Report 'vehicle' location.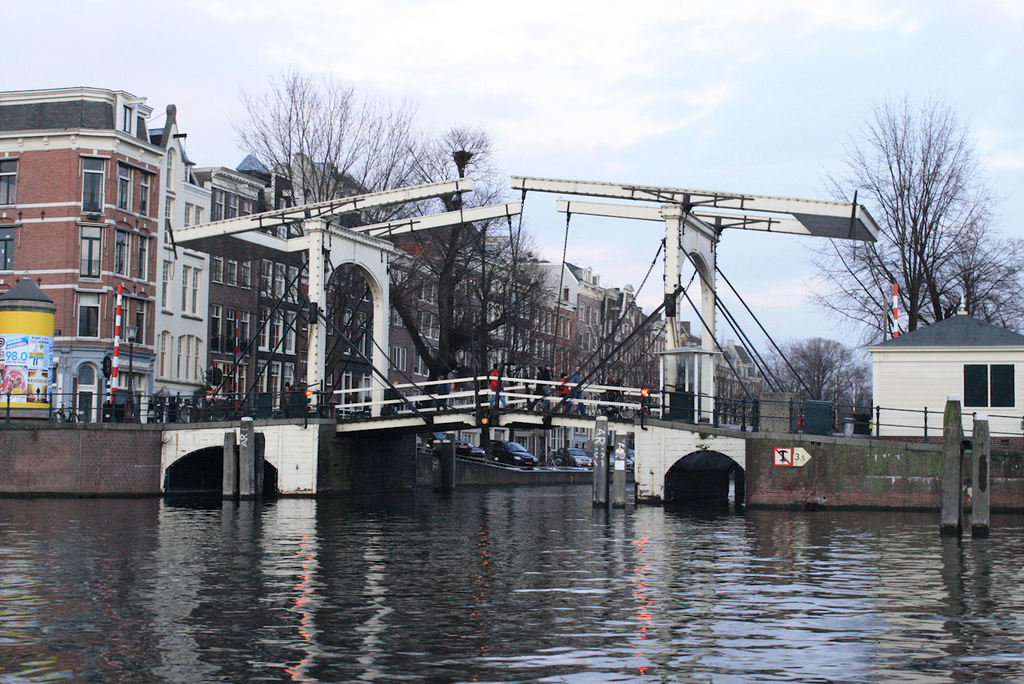
Report: x1=484 y1=440 x2=540 y2=468.
